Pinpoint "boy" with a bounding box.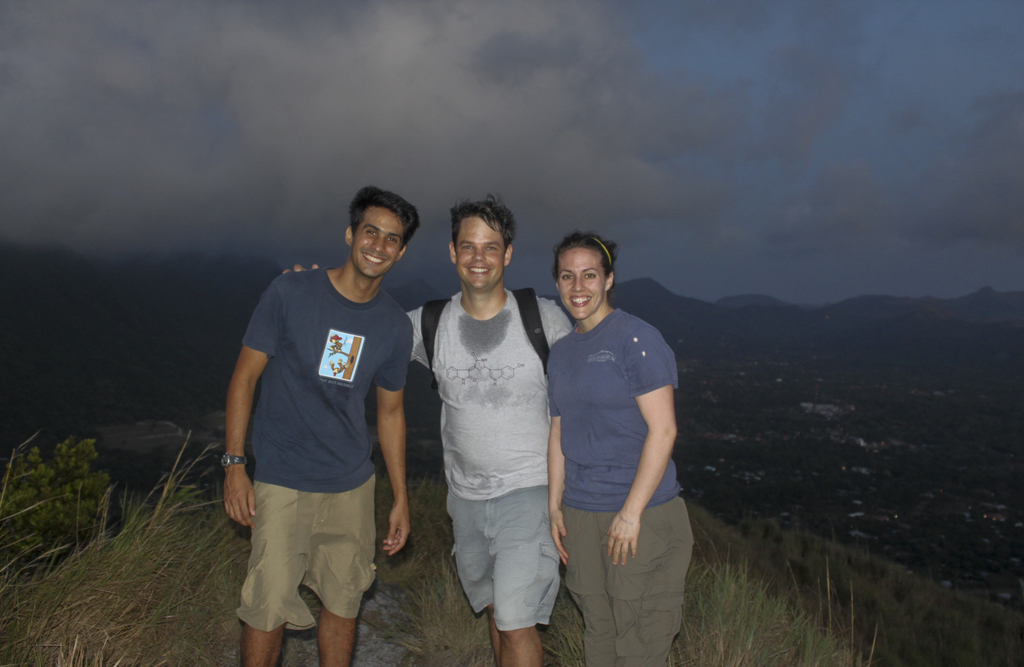
x1=223, y1=184, x2=420, y2=666.
